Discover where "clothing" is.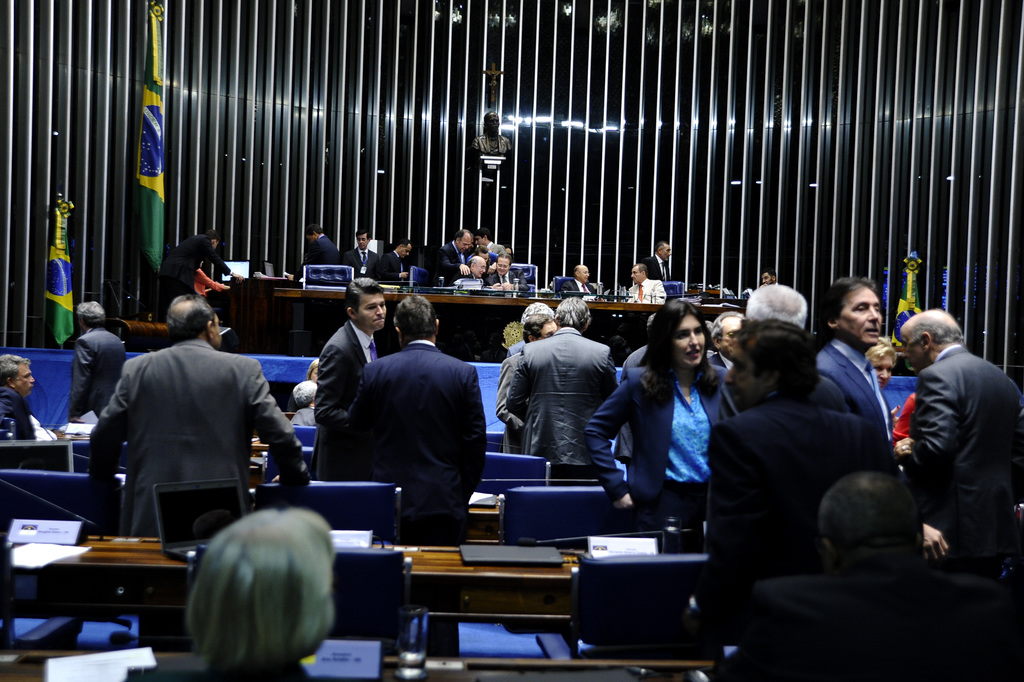
Discovered at <bbox>101, 335, 313, 535</bbox>.
